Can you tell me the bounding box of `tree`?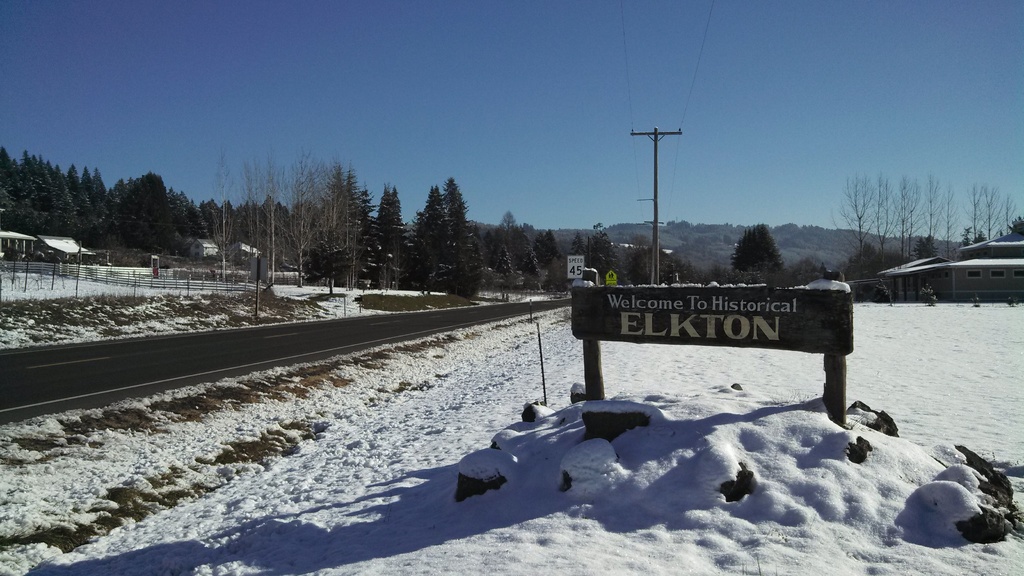
detection(859, 166, 891, 275).
